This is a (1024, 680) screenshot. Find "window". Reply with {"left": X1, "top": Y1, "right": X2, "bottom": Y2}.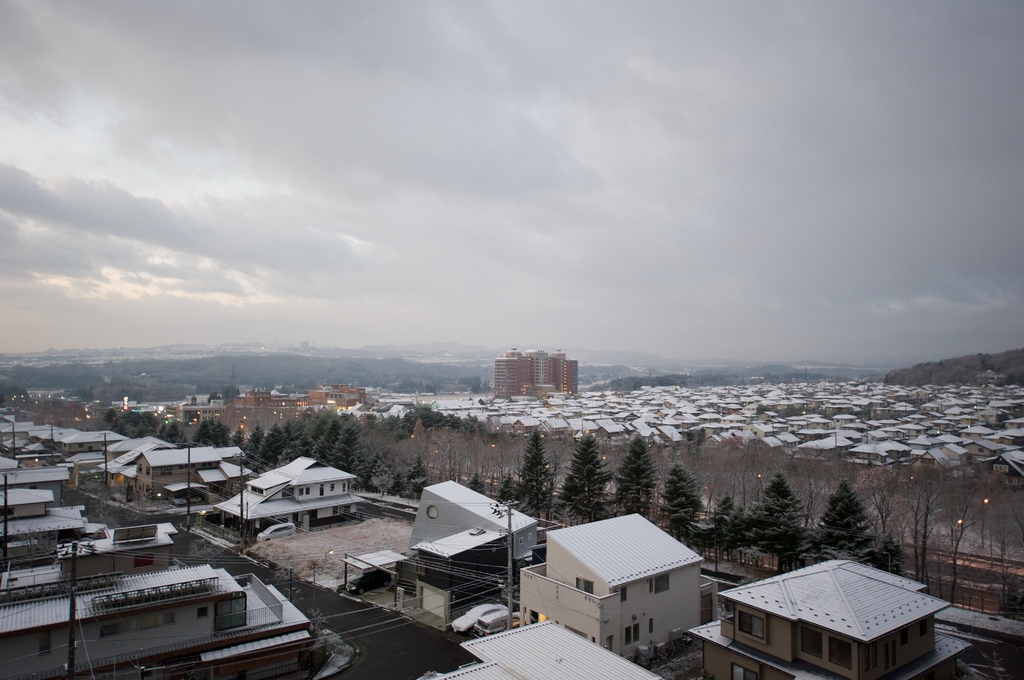
{"left": 801, "top": 631, "right": 822, "bottom": 659}.
